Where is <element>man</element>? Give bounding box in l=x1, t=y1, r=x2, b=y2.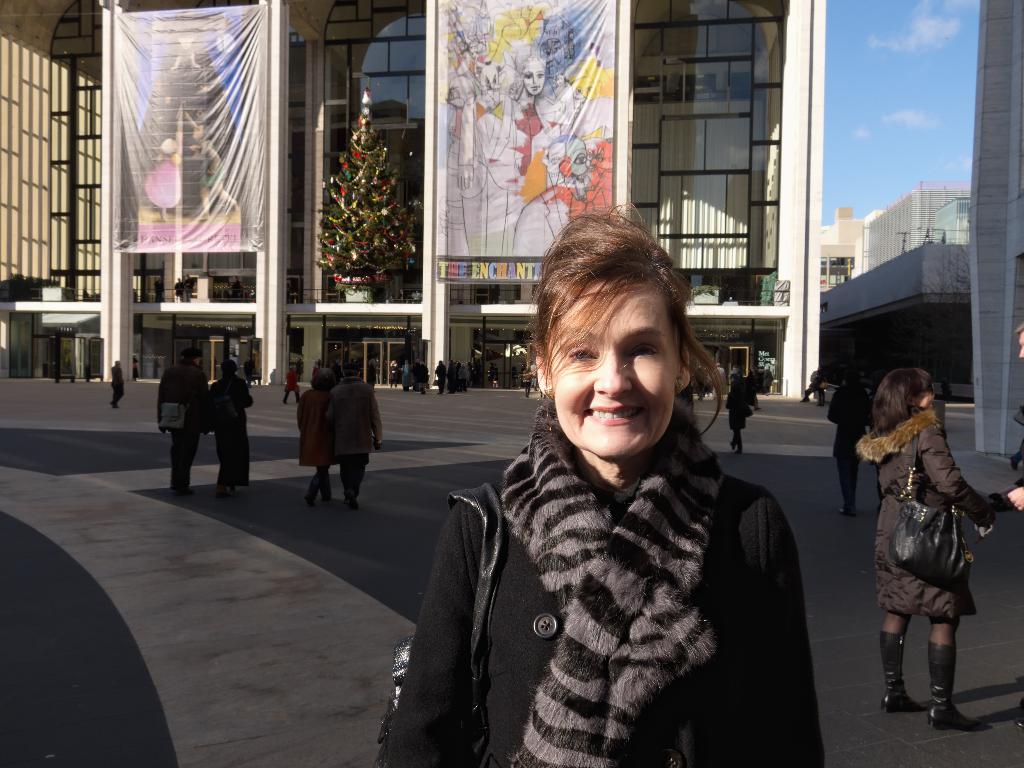
l=459, t=62, r=516, b=258.
